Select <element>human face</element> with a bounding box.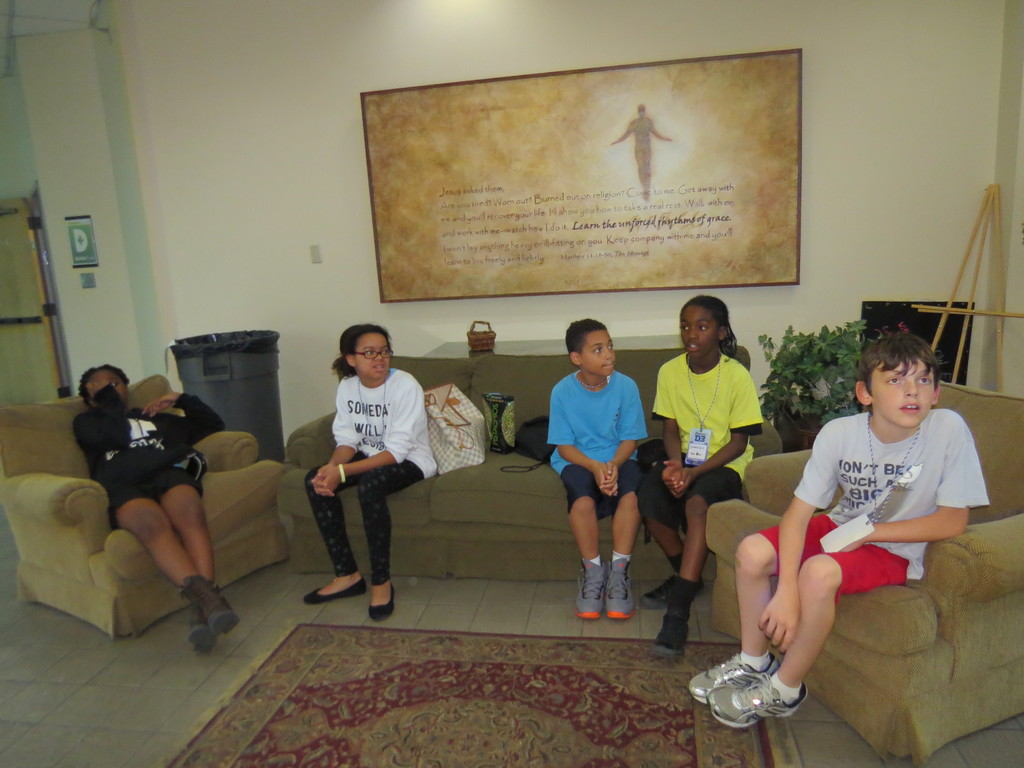
(92, 373, 127, 399).
